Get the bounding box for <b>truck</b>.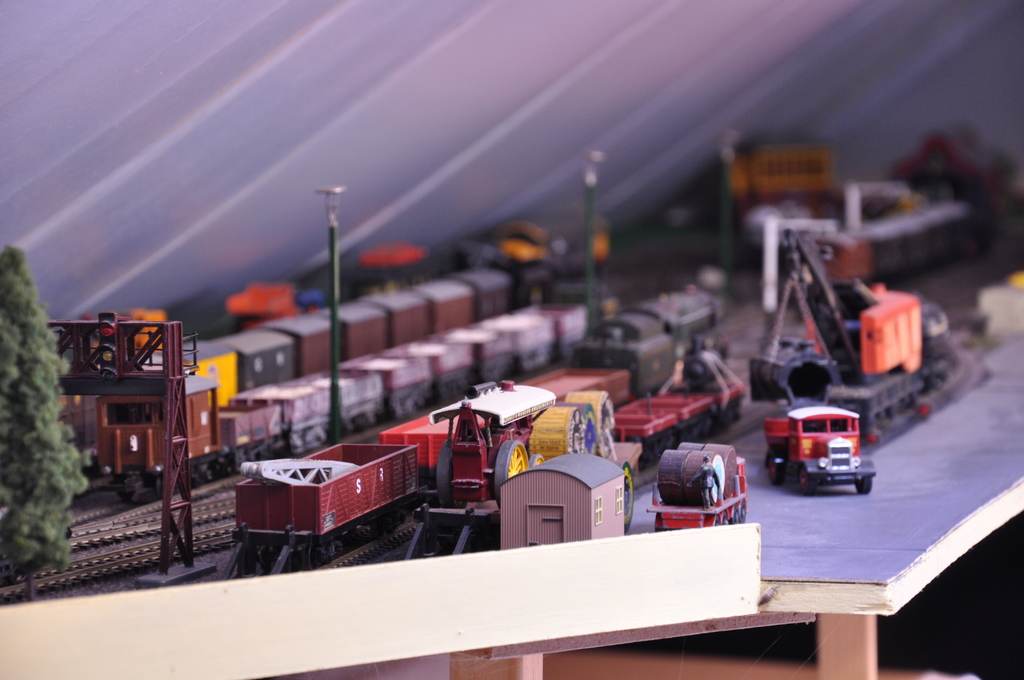
select_region(774, 405, 885, 499).
